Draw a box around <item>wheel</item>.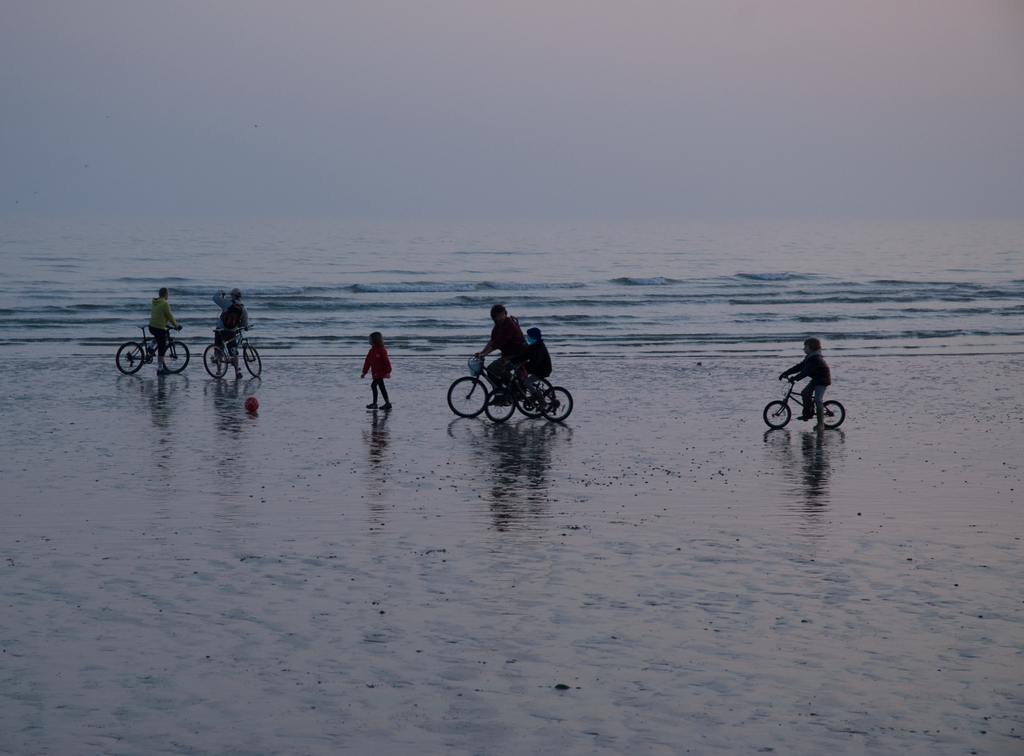
[483,388,517,423].
